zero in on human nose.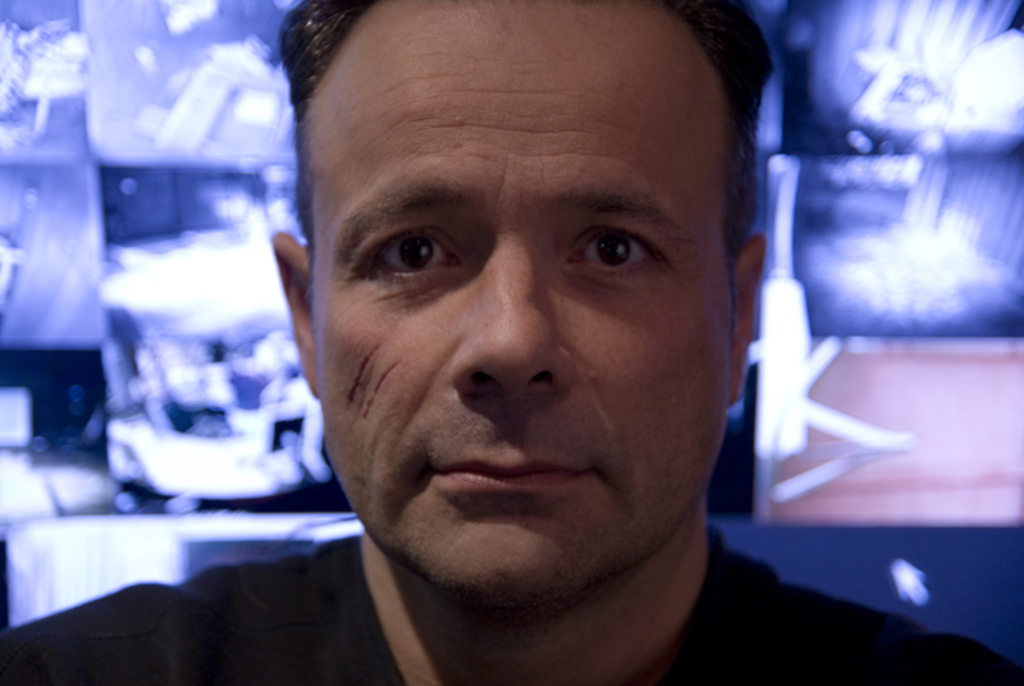
Zeroed in: {"x1": 449, "y1": 229, "x2": 571, "y2": 390}.
